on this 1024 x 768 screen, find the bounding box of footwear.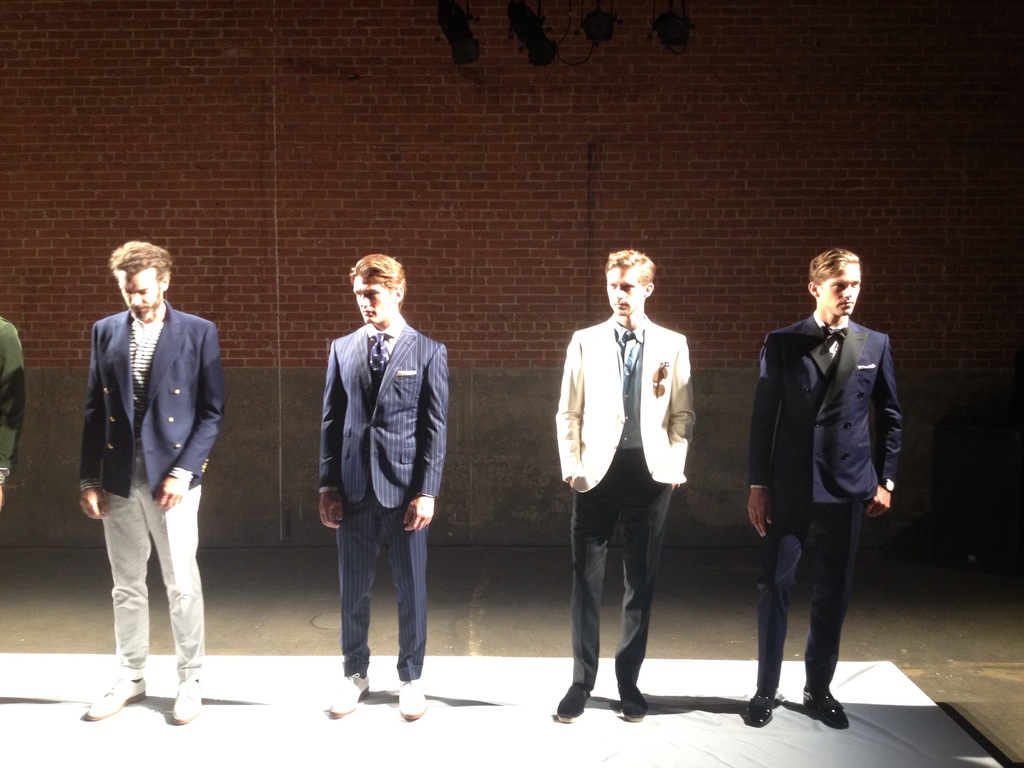
Bounding box: 746, 684, 776, 726.
